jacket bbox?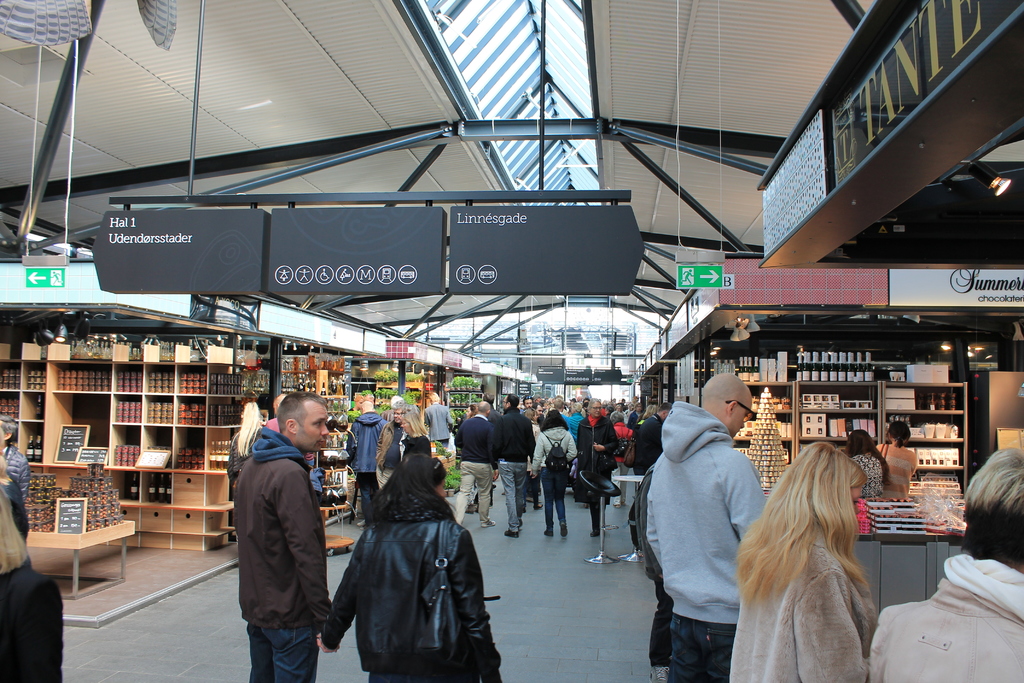
pyautogui.locateOnScreen(351, 413, 379, 472)
